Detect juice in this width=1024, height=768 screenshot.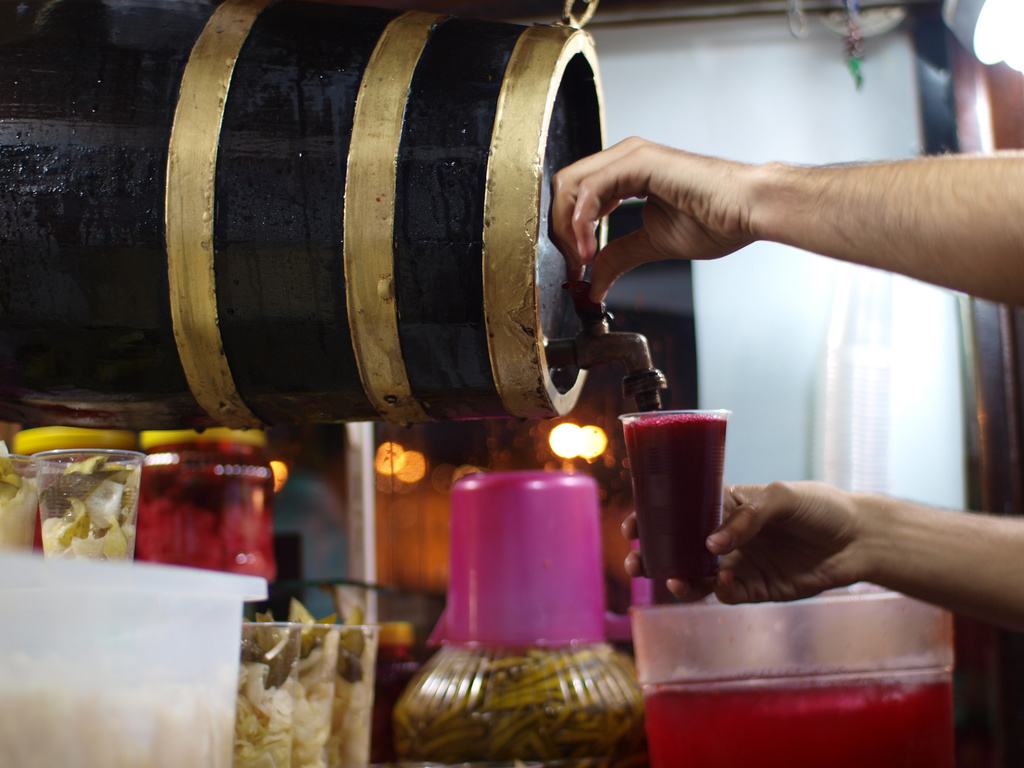
Detection: left=618, top=400, right=740, bottom=600.
